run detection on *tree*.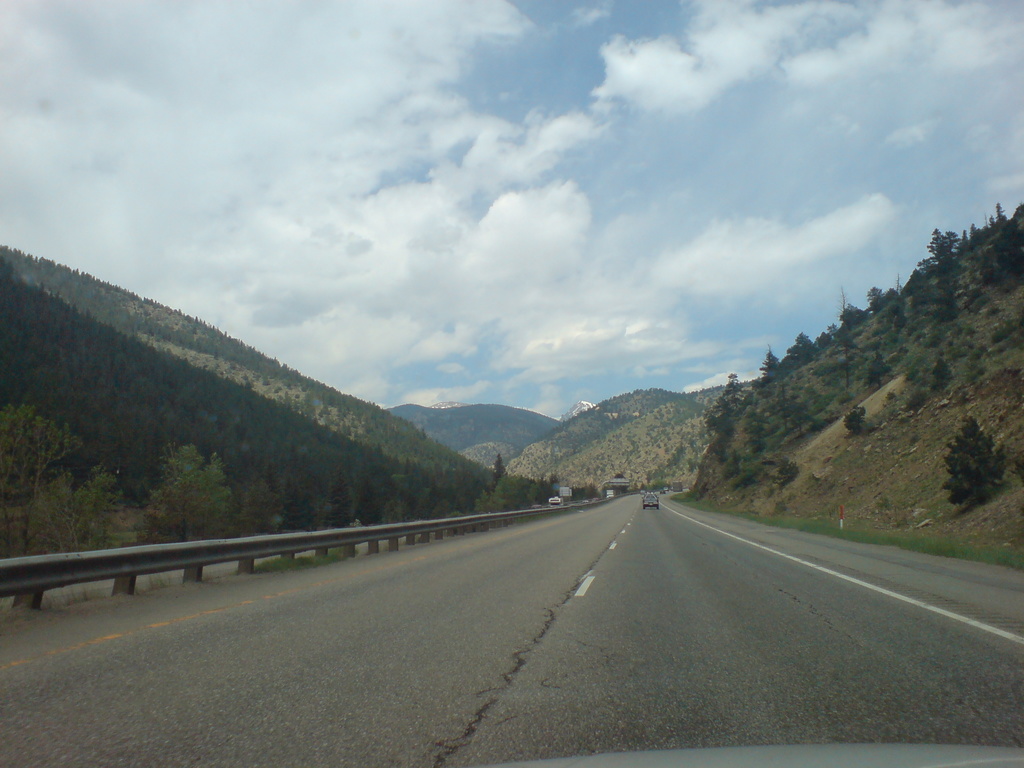
Result: 483/452/506/499.
